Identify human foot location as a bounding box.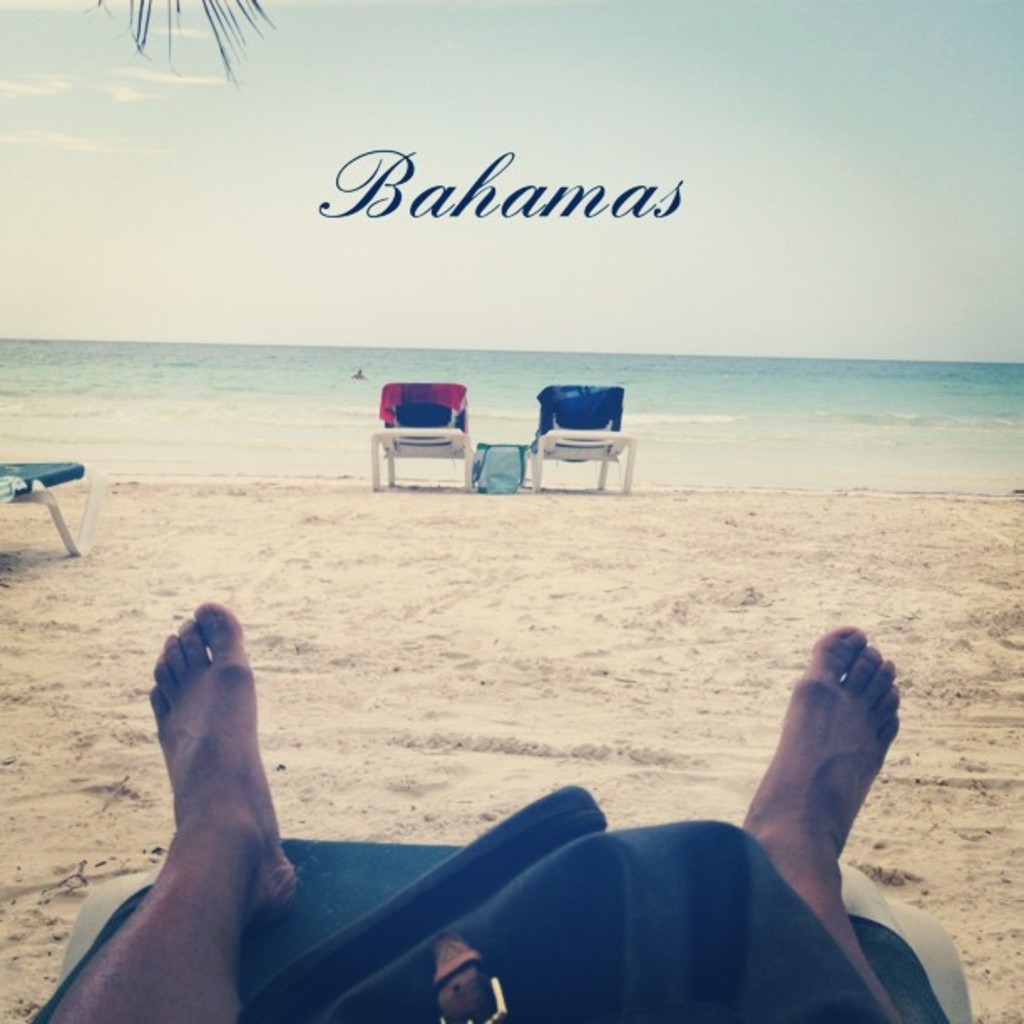
BBox(740, 617, 912, 944).
